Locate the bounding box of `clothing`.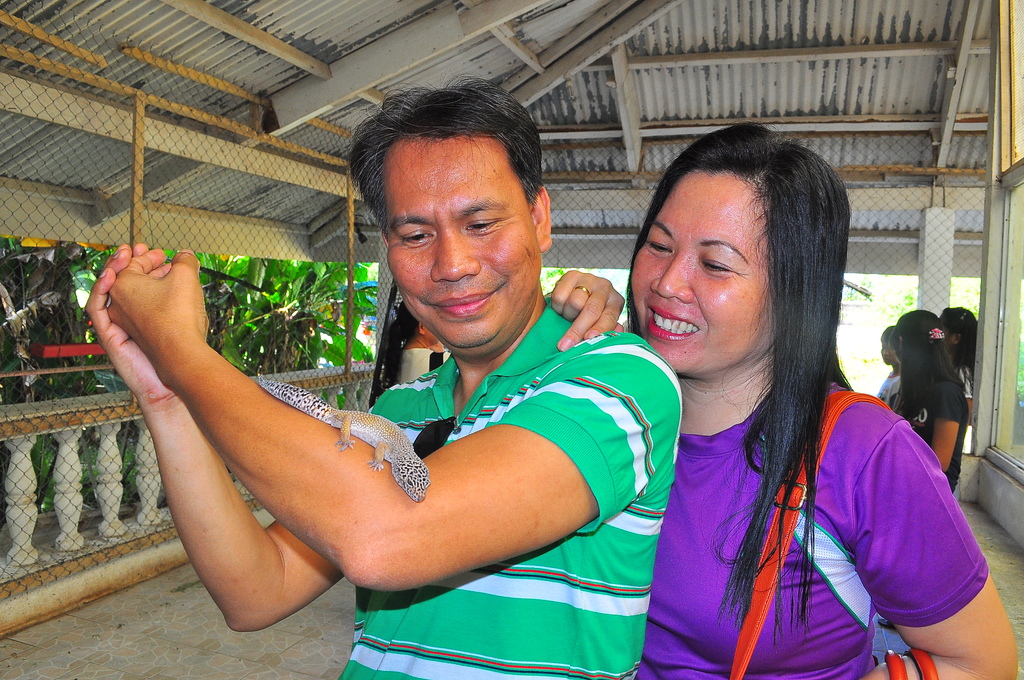
Bounding box: 957:367:975:398.
